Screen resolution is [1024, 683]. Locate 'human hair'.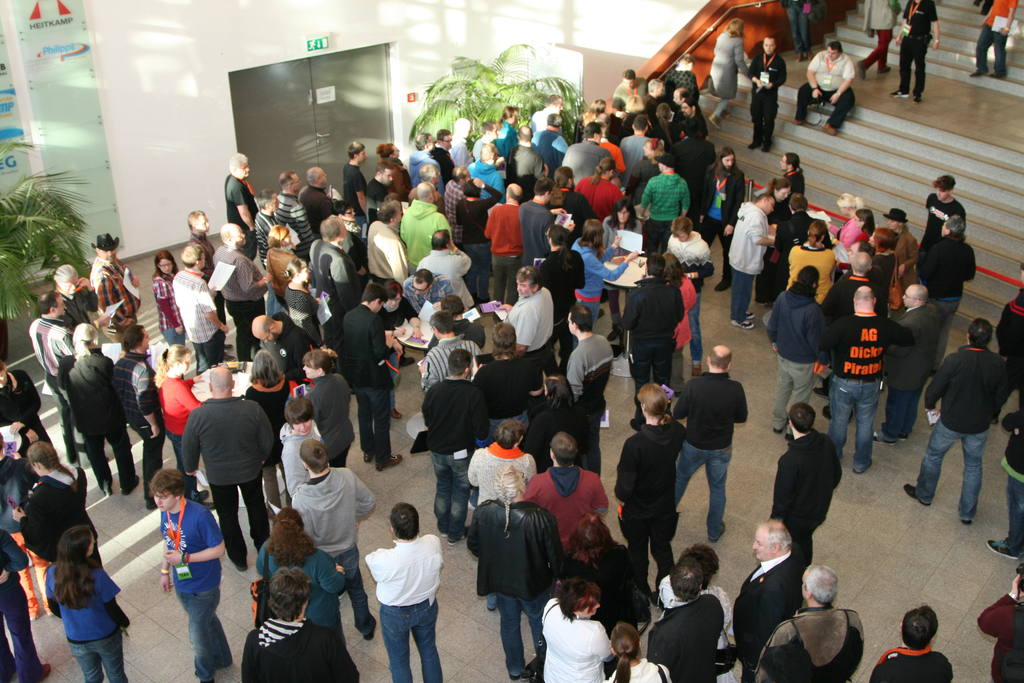
390,504,419,541.
